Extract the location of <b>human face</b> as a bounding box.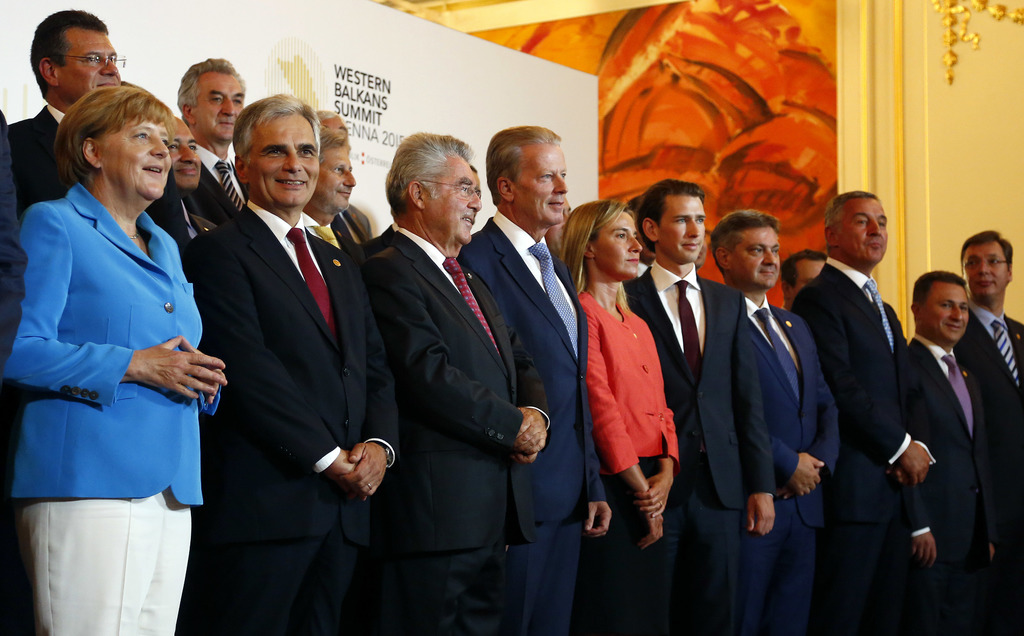
(424,159,482,245).
